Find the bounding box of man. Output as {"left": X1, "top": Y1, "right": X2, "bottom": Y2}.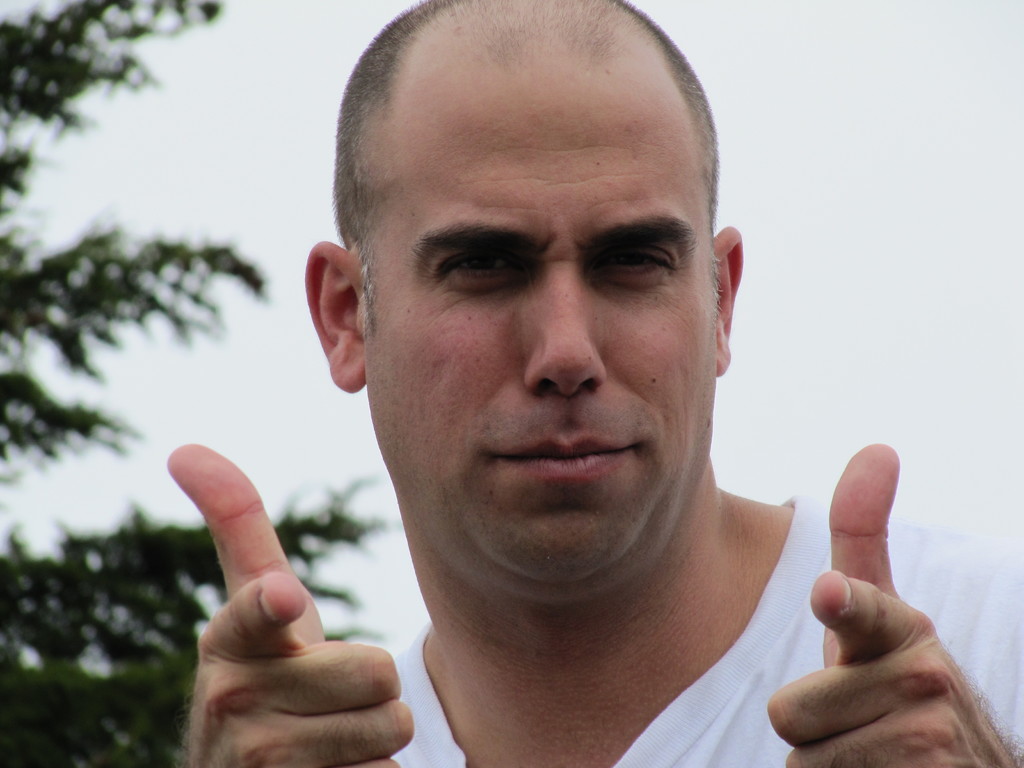
{"left": 162, "top": 0, "right": 1023, "bottom": 767}.
